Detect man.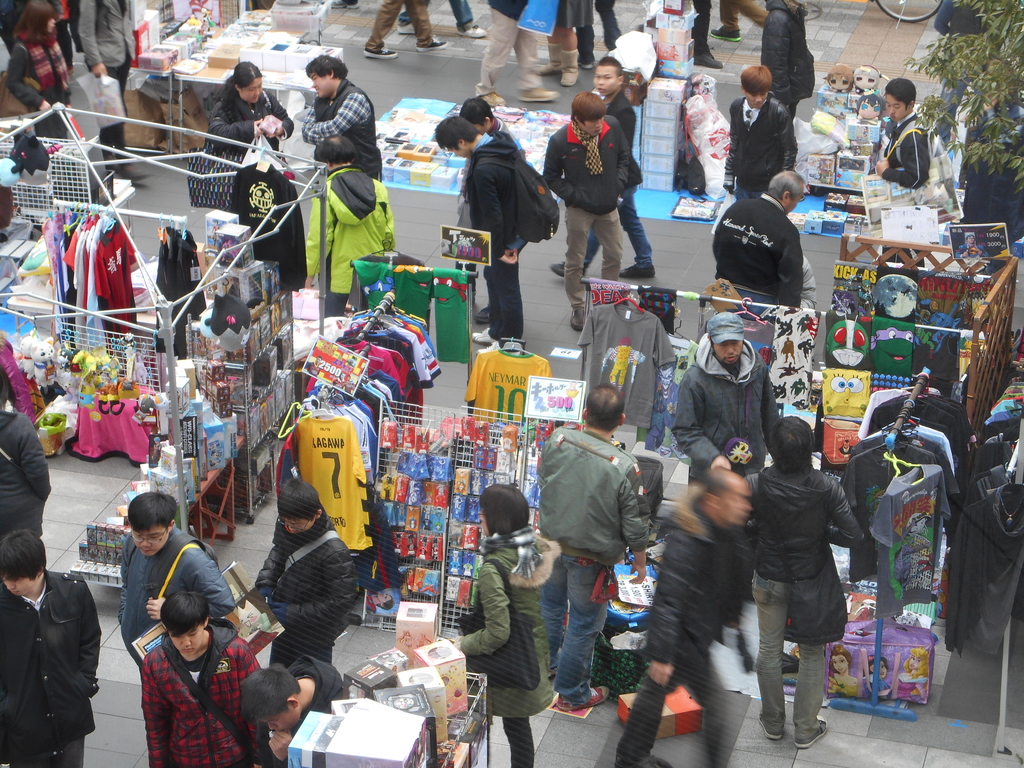
Detected at <box>722,65,801,204</box>.
